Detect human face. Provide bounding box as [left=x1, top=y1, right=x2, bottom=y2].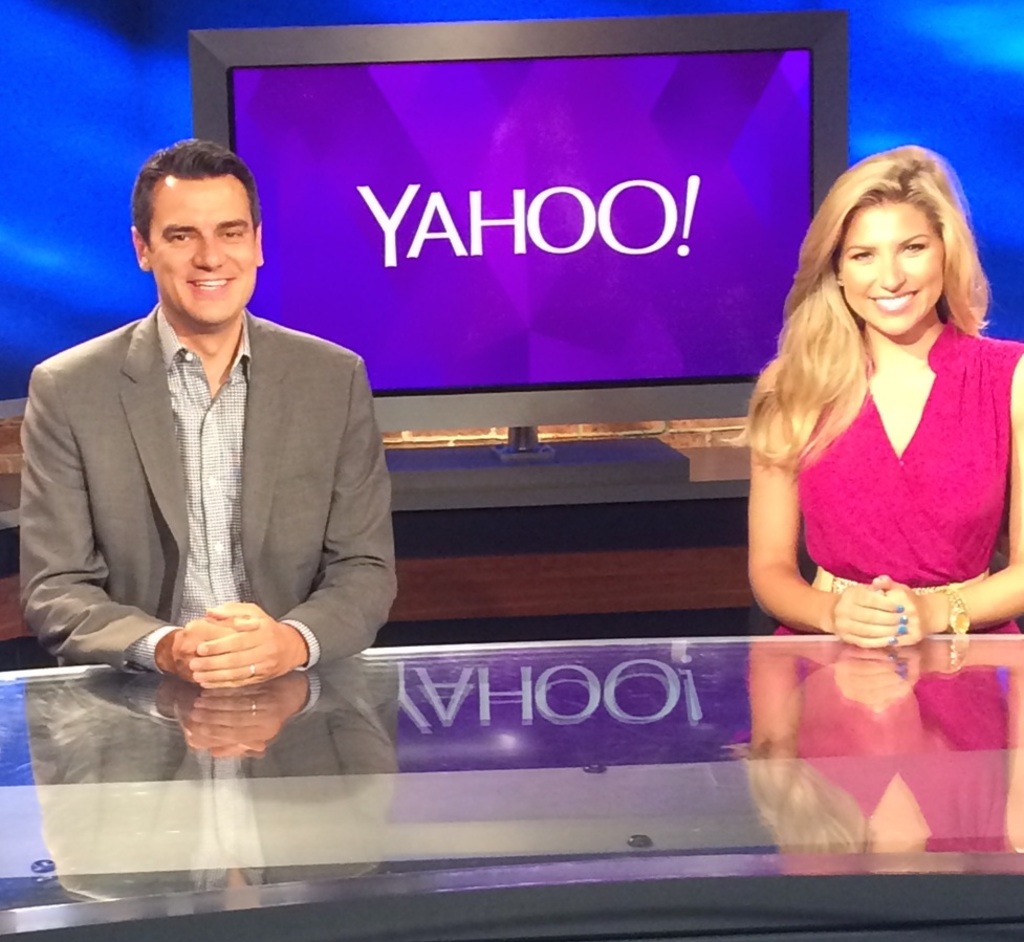
[left=148, top=176, right=255, bottom=316].
